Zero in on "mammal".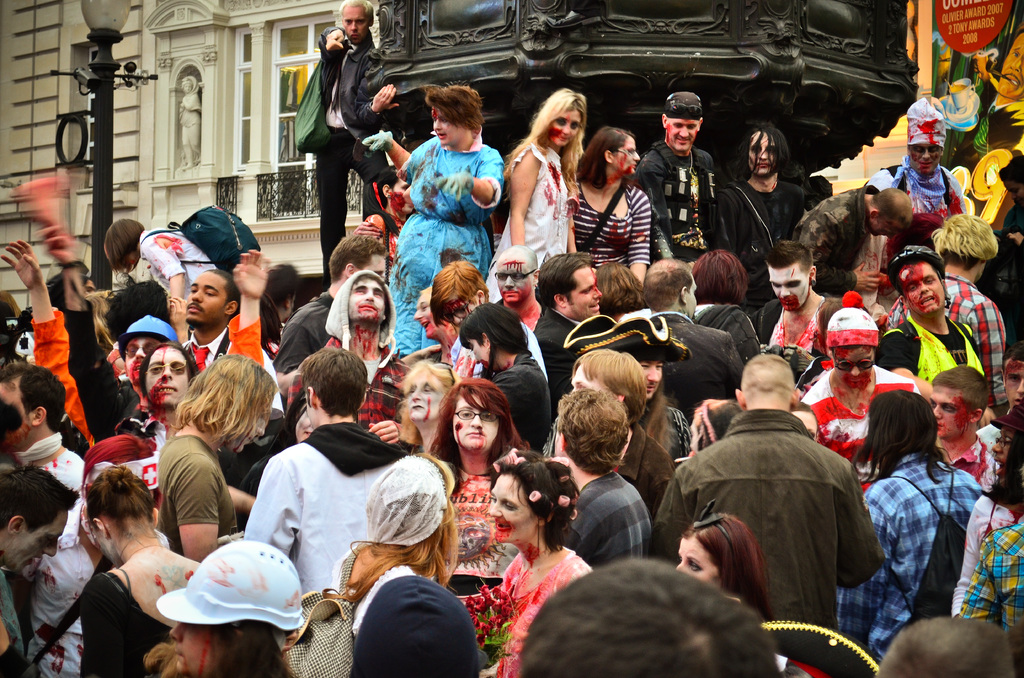
Zeroed in: left=963, top=403, right=1023, bottom=660.
